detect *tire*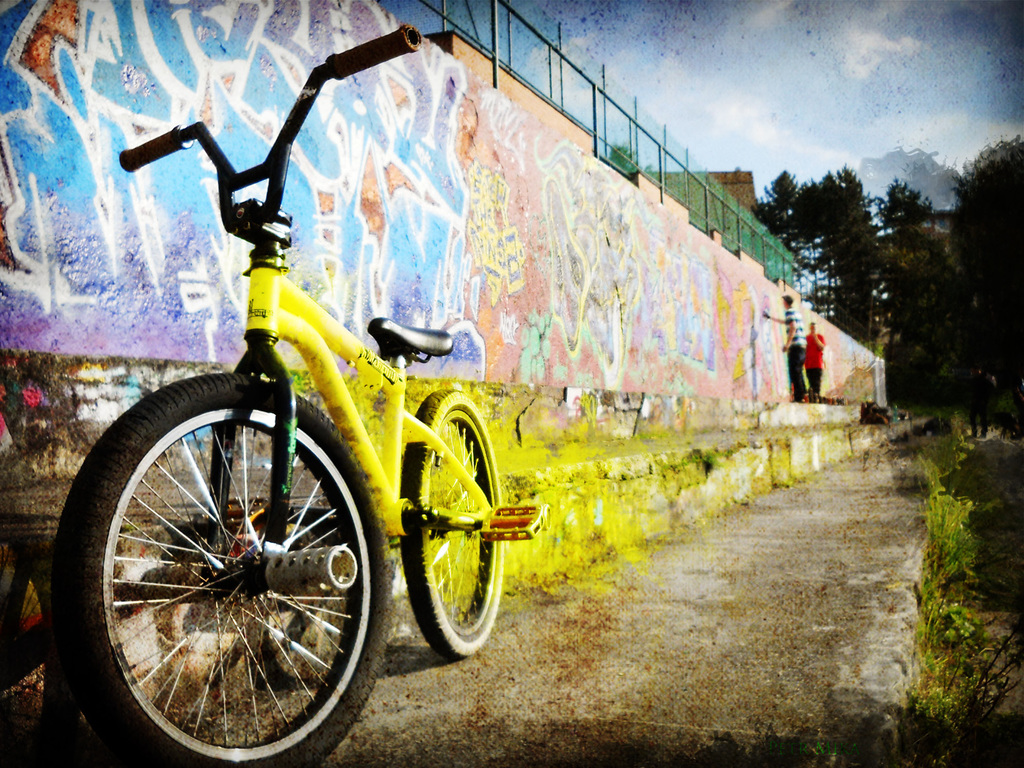
[397,386,502,658]
